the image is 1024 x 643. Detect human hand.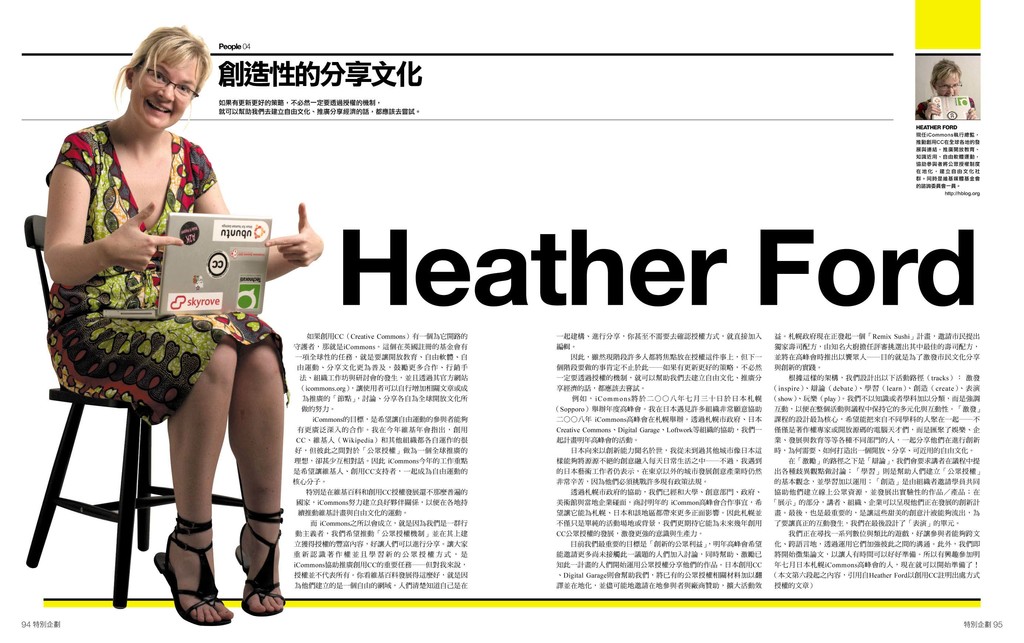
Detection: l=239, t=213, r=305, b=276.
